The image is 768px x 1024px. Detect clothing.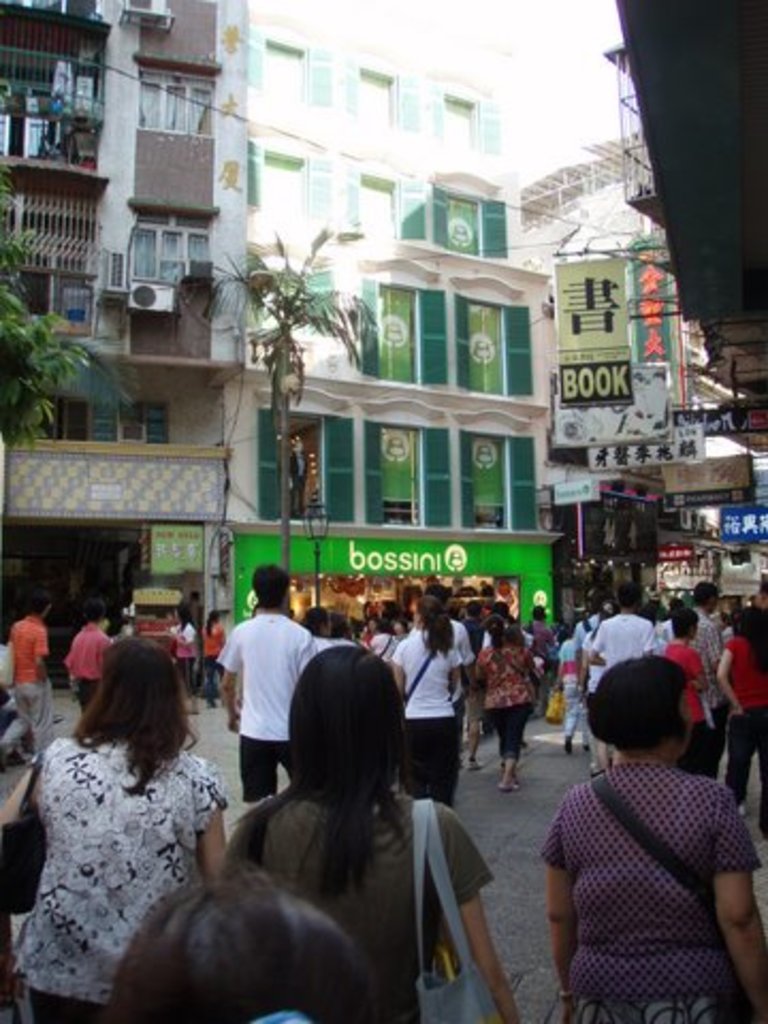
Detection: box(194, 625, 222, 706).
